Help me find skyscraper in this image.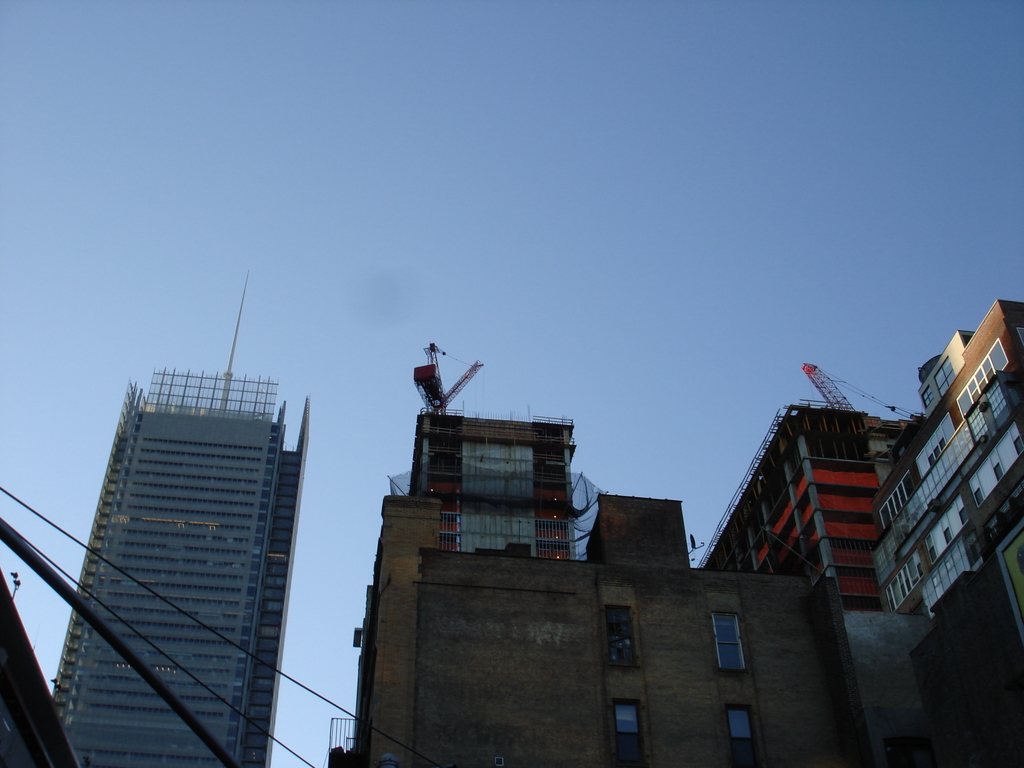
Found it: <box>31,345,324,749</box>.
